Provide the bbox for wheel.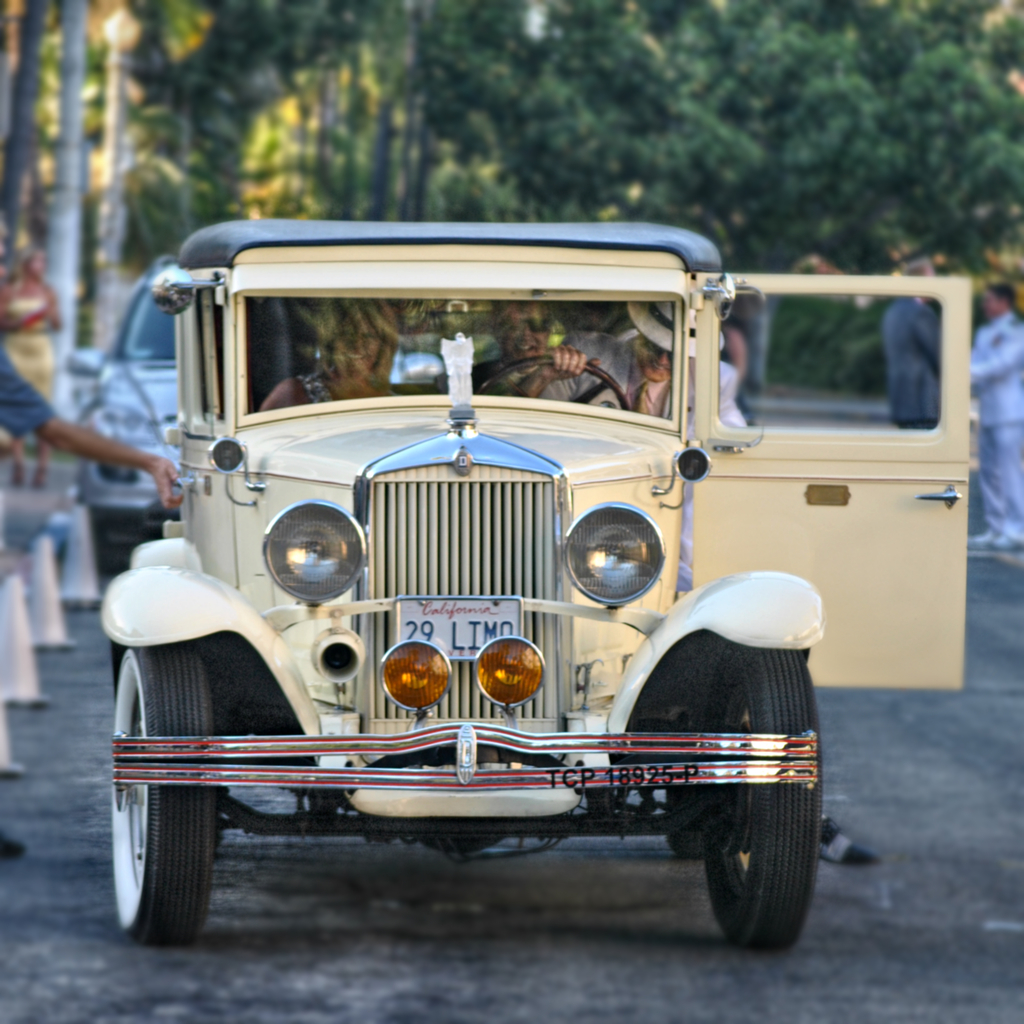
[left=85, top=508, right=167, bottom=590].
